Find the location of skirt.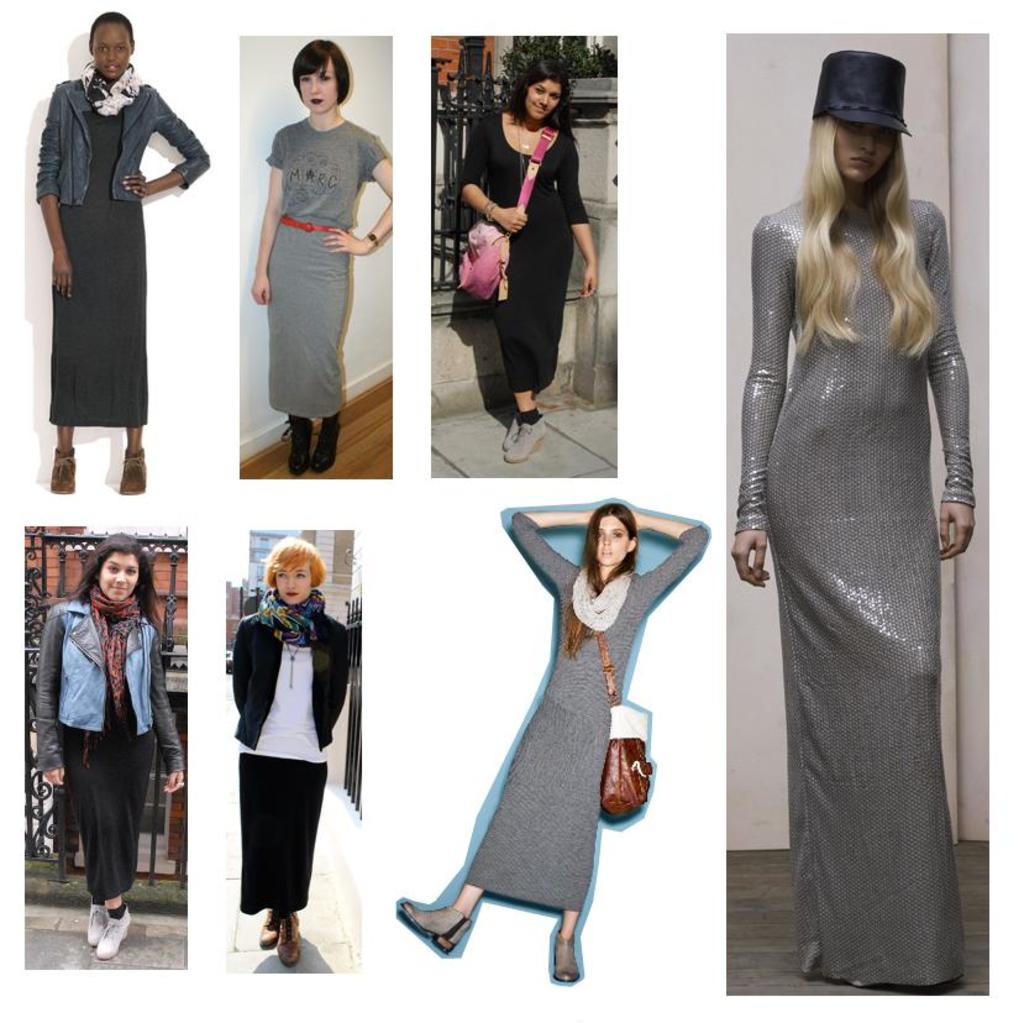
Location: x1=264 y1=216 x2=352 y2=418.
